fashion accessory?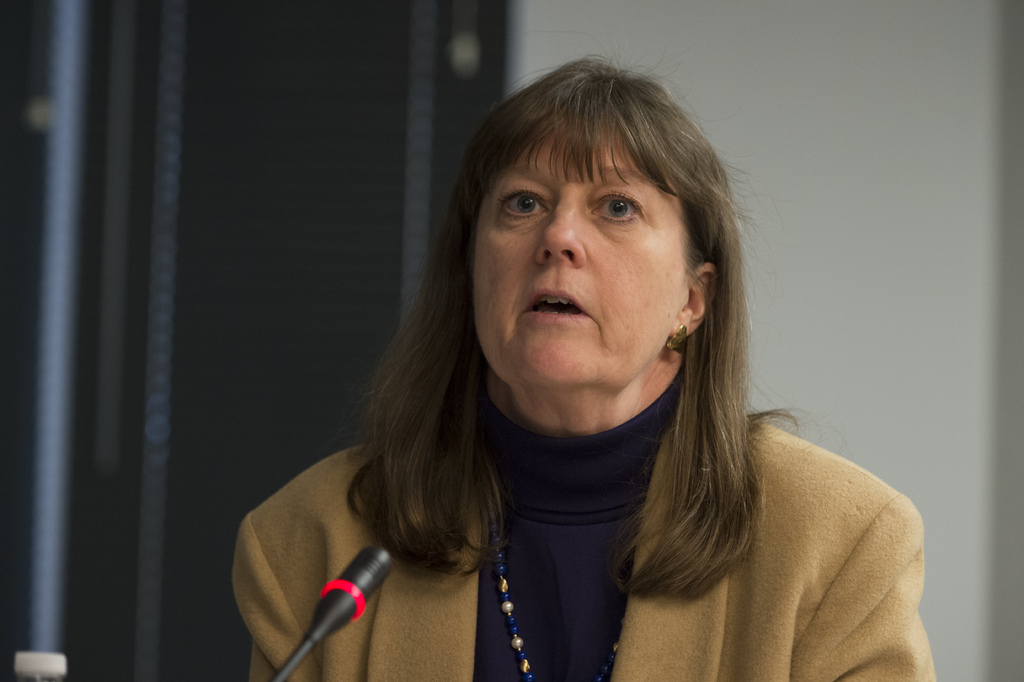
pyautogui.locateOnScreen(666, 324, 689, 354)
